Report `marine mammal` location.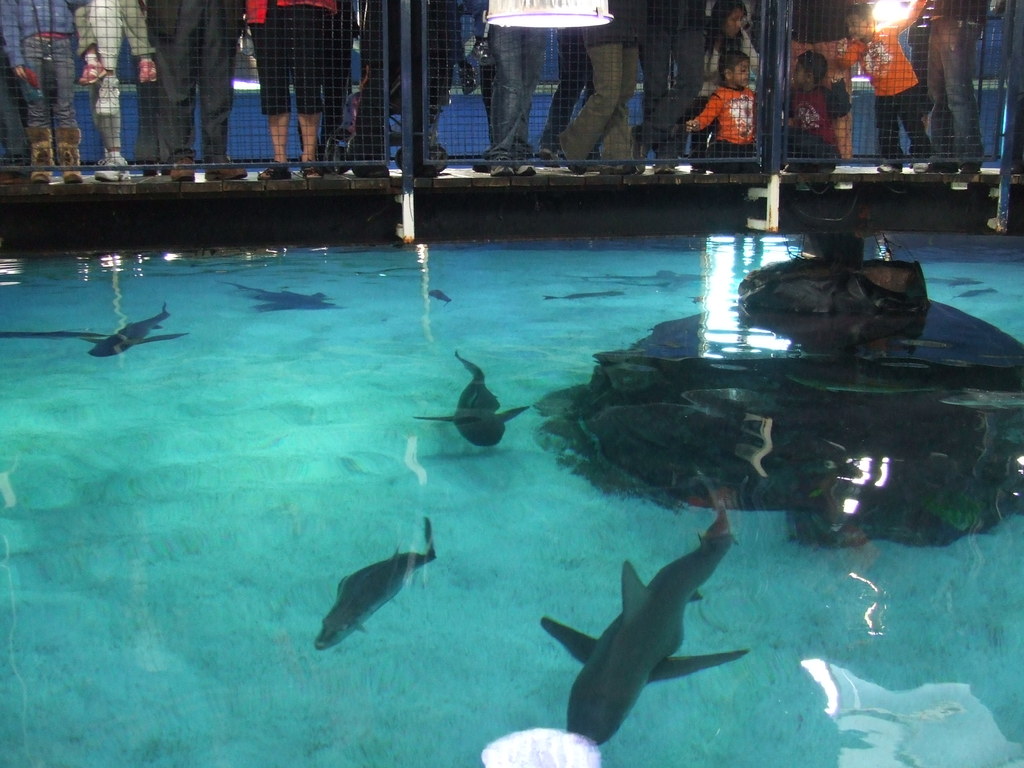
Report: {"left": 77, "top": 300, "right": 193, "bottom": 359}.
